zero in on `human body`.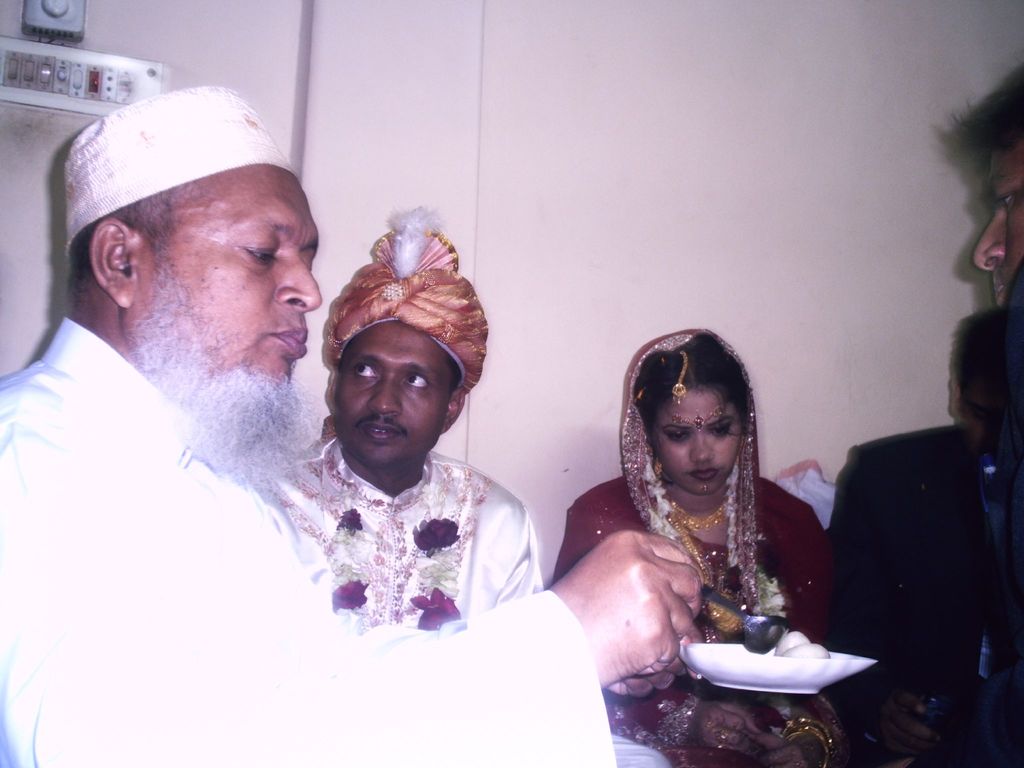
Zeroed in: <box>0,316,705,767</box>.
